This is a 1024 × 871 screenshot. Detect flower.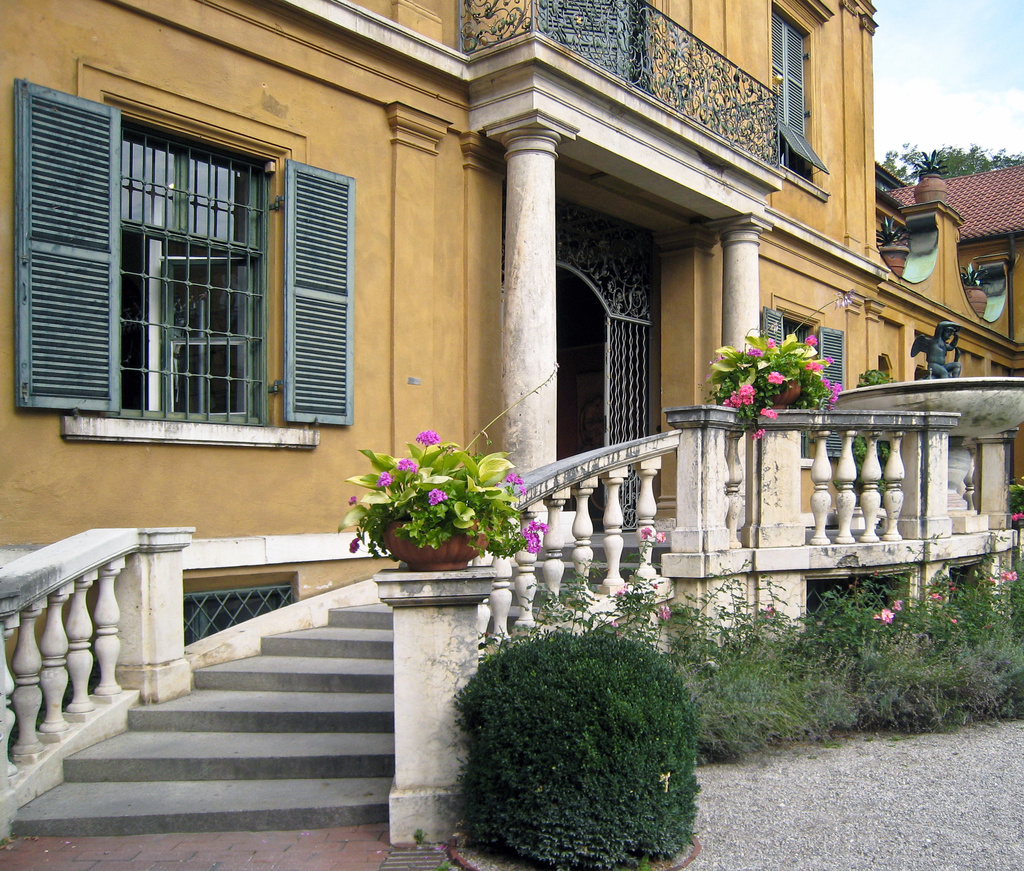
<region>722, 395, 728, 407</region>.
